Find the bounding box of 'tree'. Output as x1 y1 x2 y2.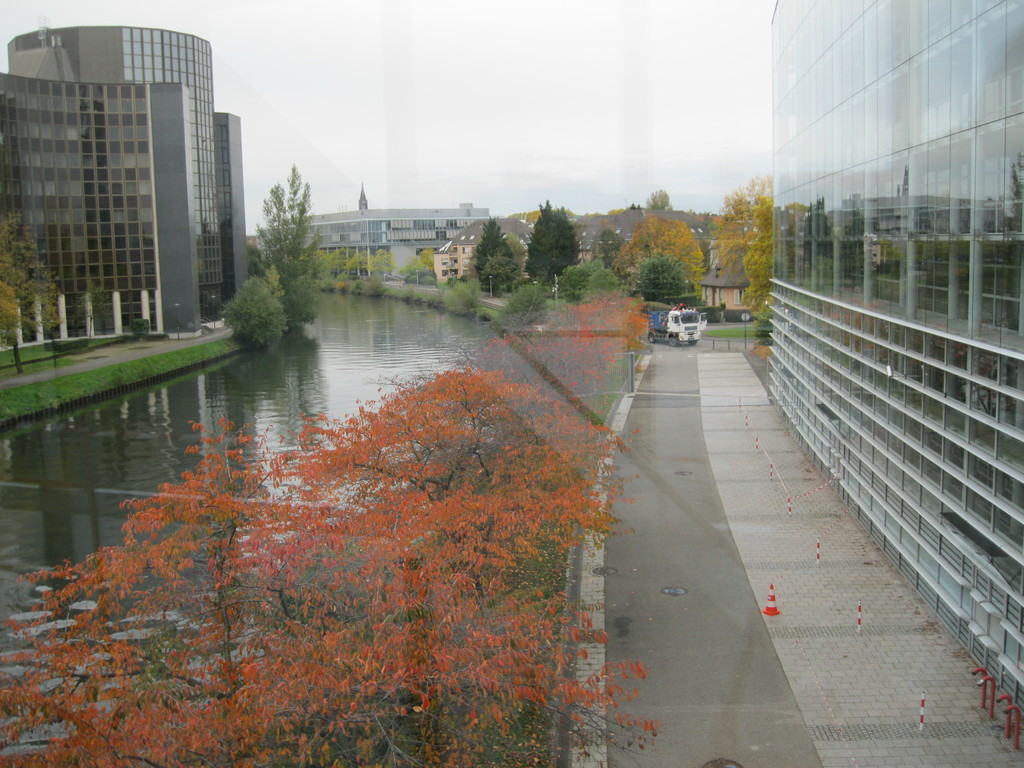
0 284 25 372.
